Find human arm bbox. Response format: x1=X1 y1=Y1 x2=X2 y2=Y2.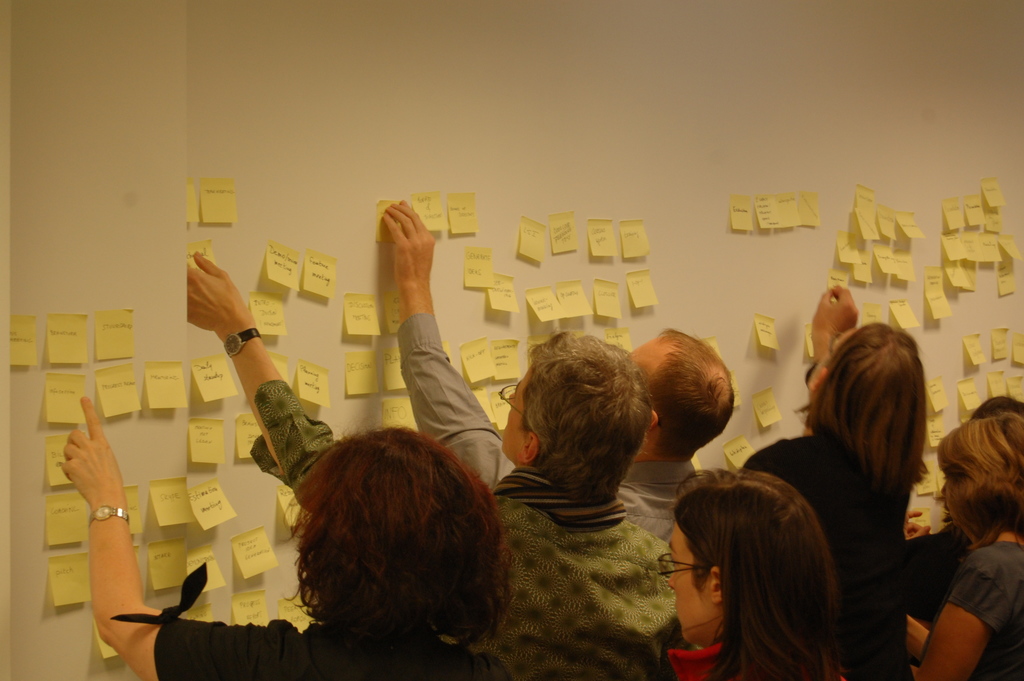
x1=186 y1=272 x2=320 y2=517.
